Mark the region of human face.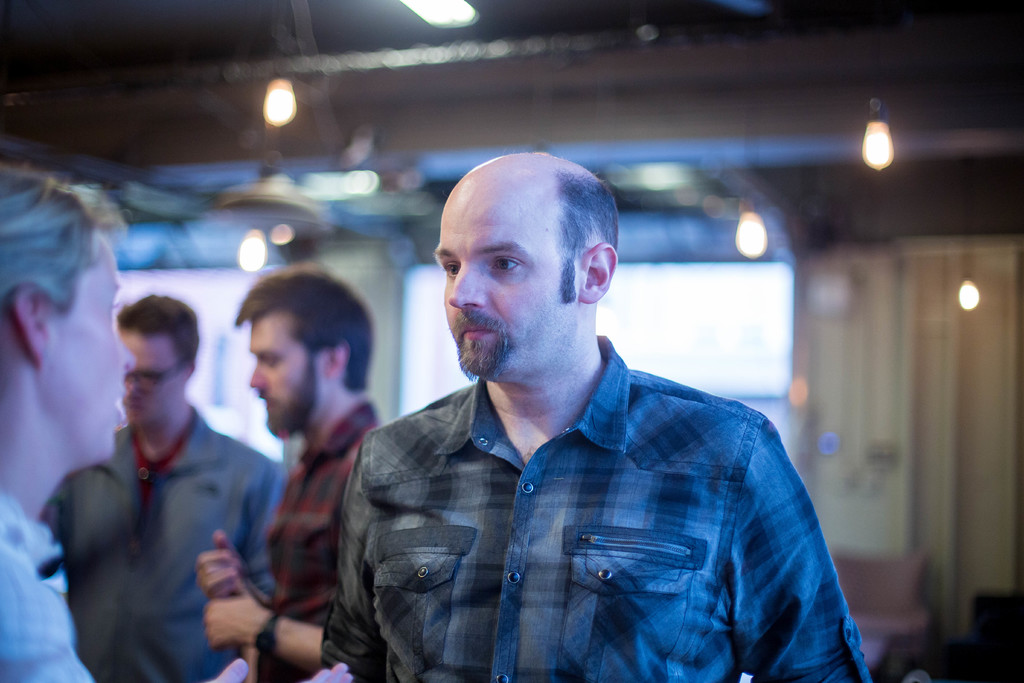
Region: x1=118 y1=327 x2=177 y2=425.
